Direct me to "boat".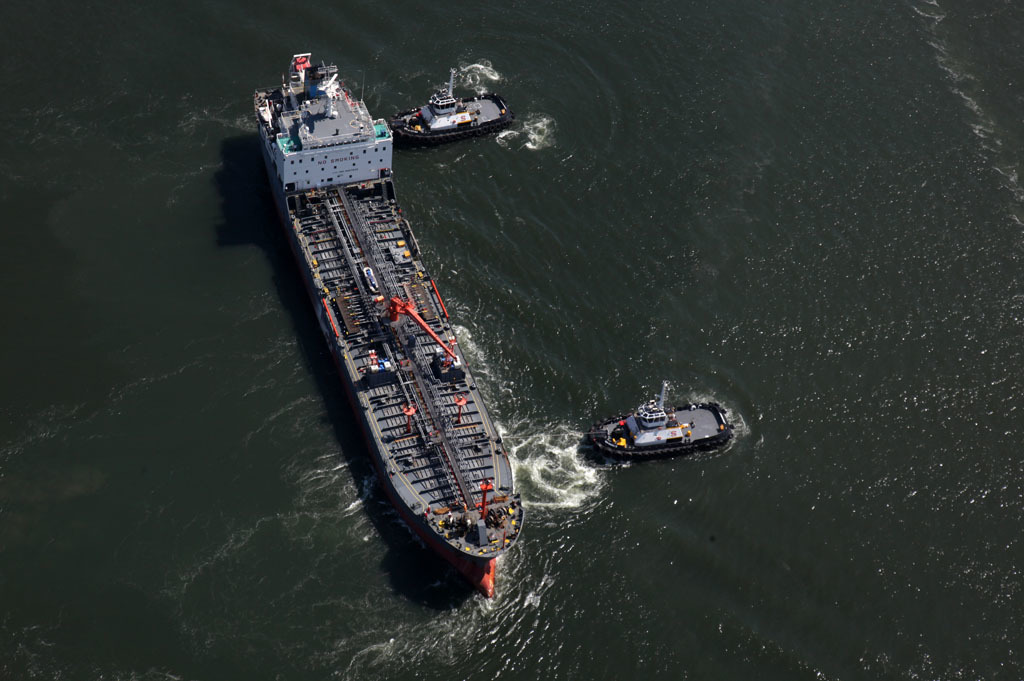
Direction: 252:41:531:590.
